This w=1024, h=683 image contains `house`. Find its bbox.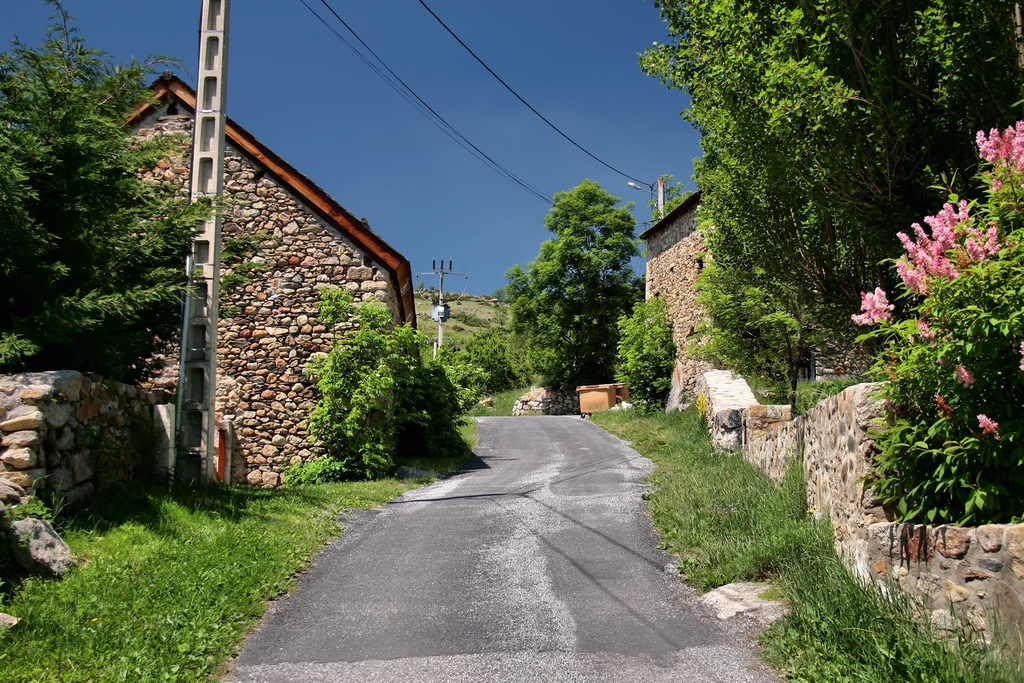
rect(639, 182, 716, 418).
